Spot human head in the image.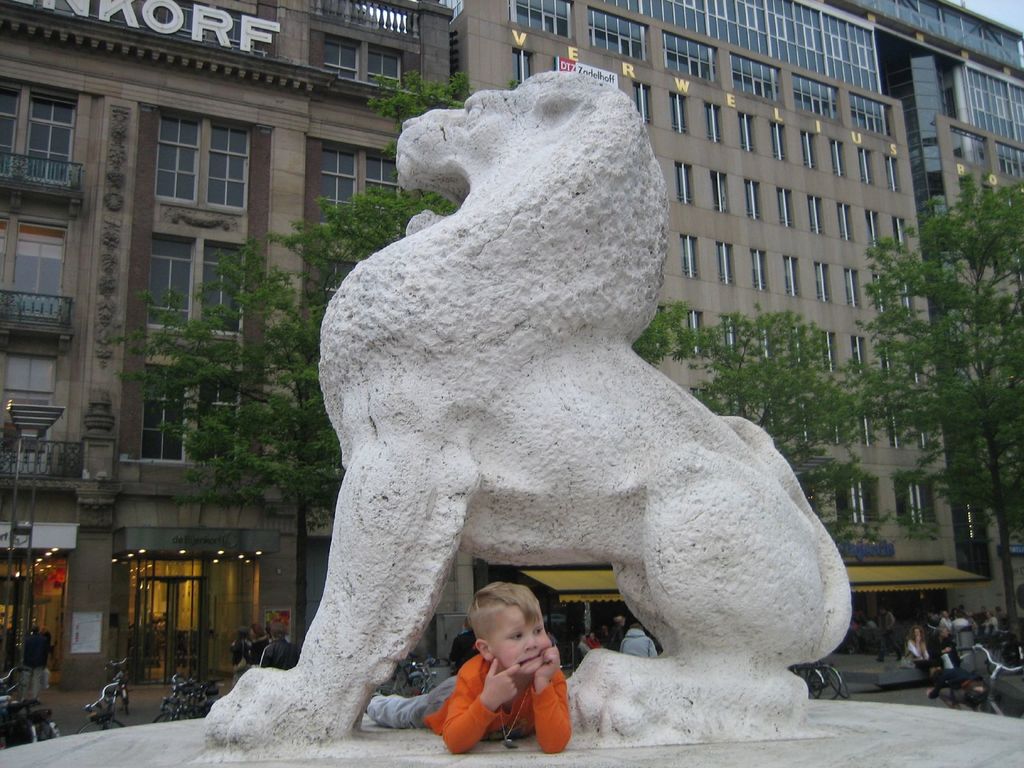
human head found at [x1=239, y1=625, x2=250, y2=636].
